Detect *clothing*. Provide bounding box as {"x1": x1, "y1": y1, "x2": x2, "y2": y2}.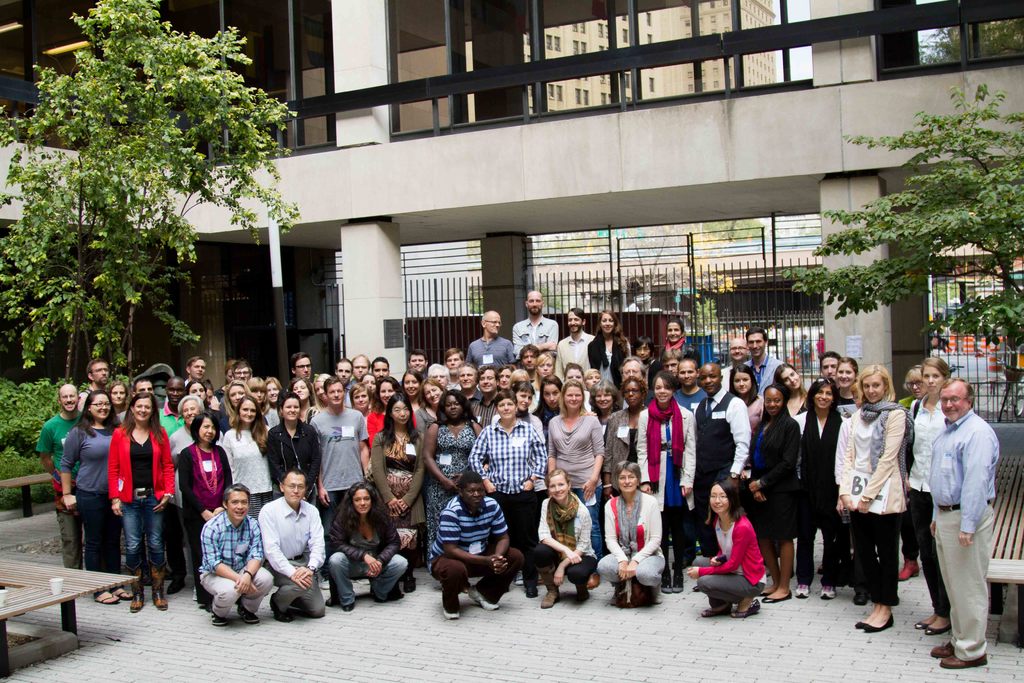
{"x1": 506, "y1": 317, "x2": 561, "y2": 355}.
